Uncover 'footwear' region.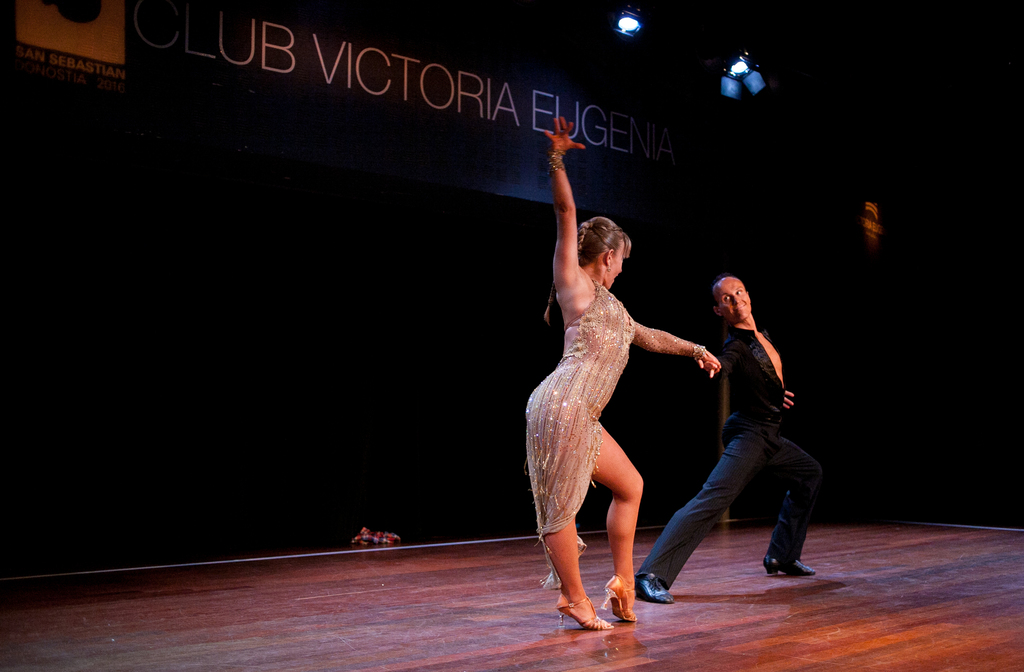
Uncovered: <box>637,572,678,604</box>.
